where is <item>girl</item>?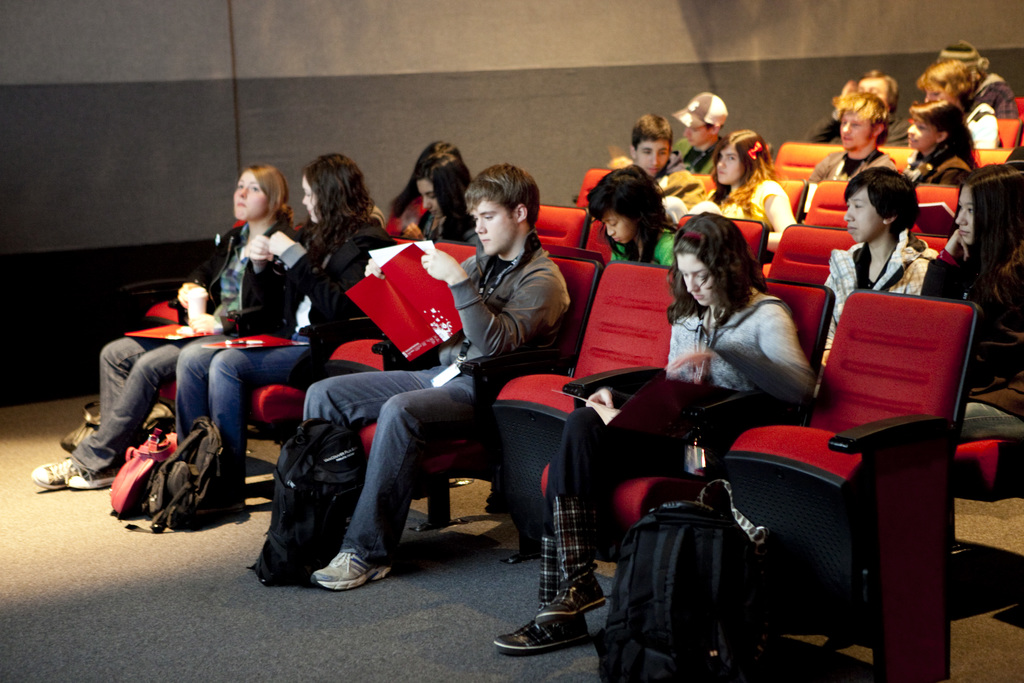
bbox=[26, 164, 307, 497].
